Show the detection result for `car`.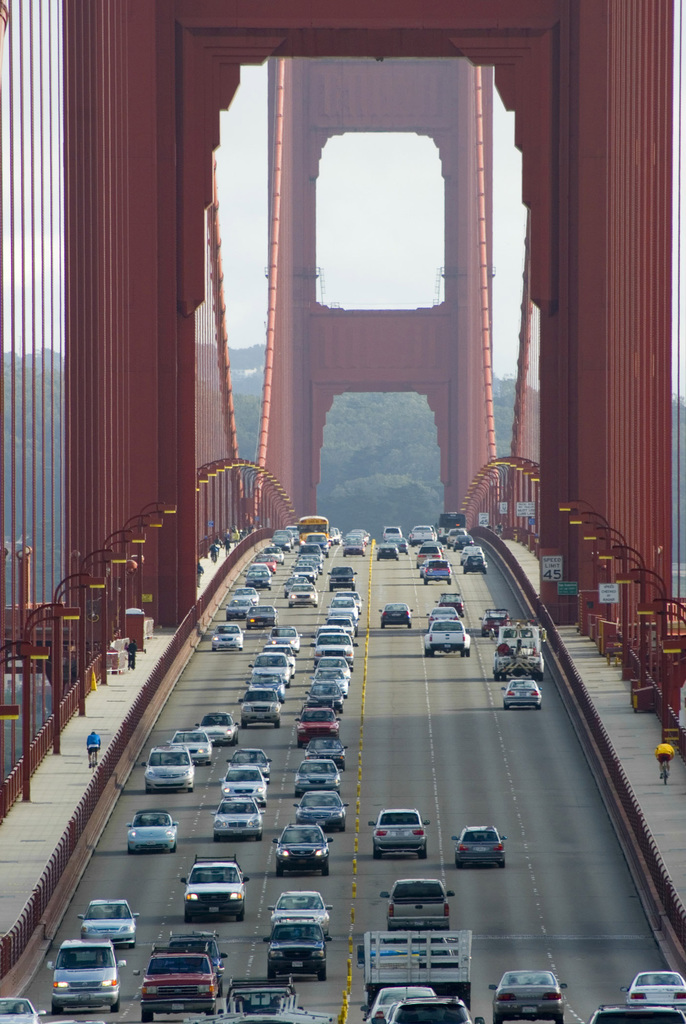
x1=138 y1=951 x2=225 y2=1016.
